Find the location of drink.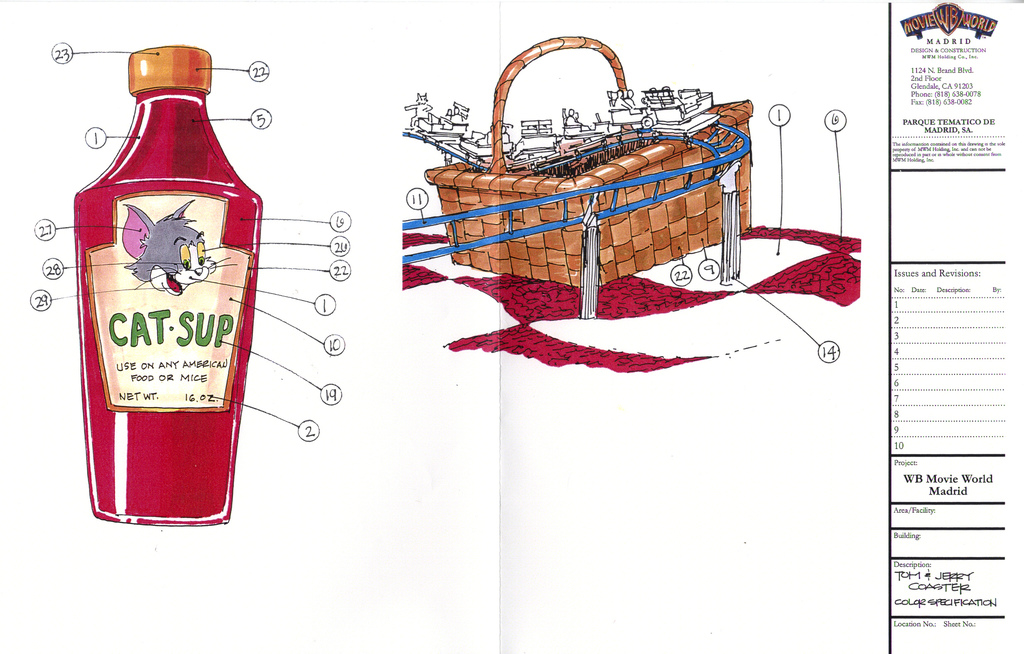
Location: [left=75, top=63, right=250, bottom=530].
